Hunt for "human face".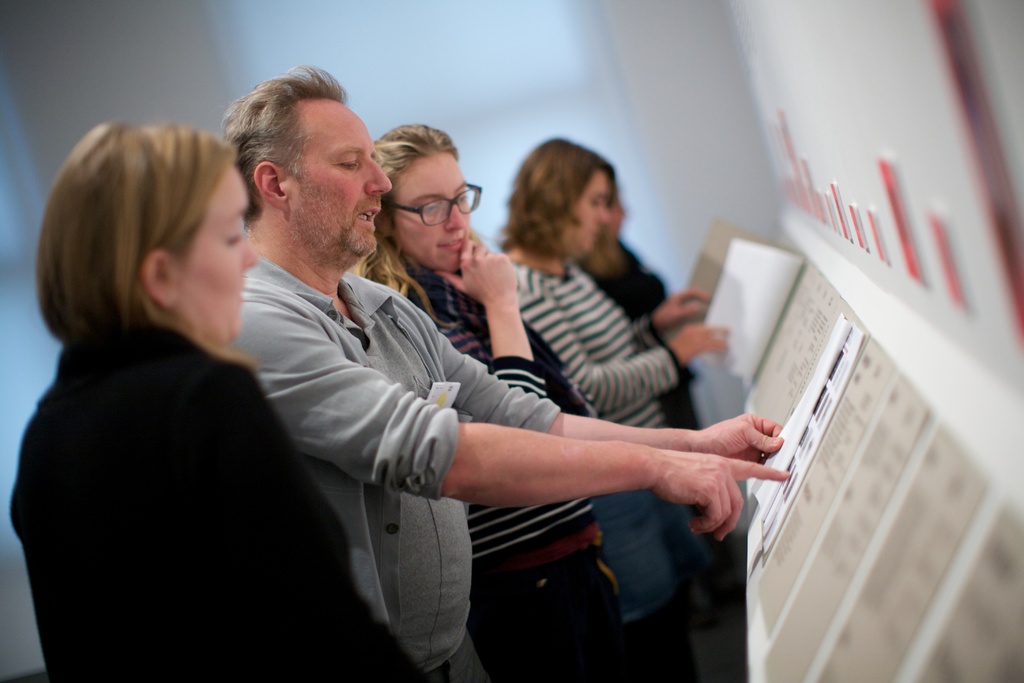
Hunted down at x1=286 y1=96 x2=391 y2=255.
